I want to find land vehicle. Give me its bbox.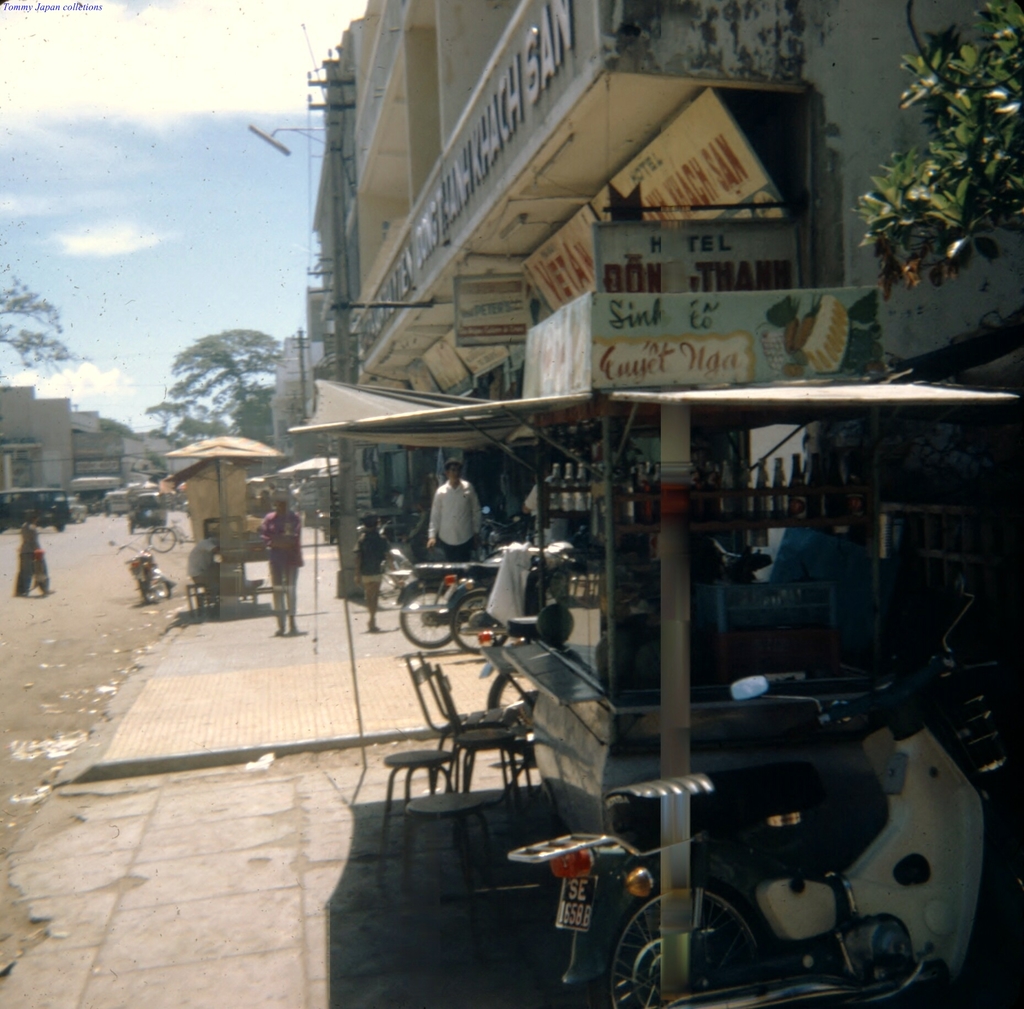
{"left": 110, "top": 535, "right": 179, "bottom": 611}.
